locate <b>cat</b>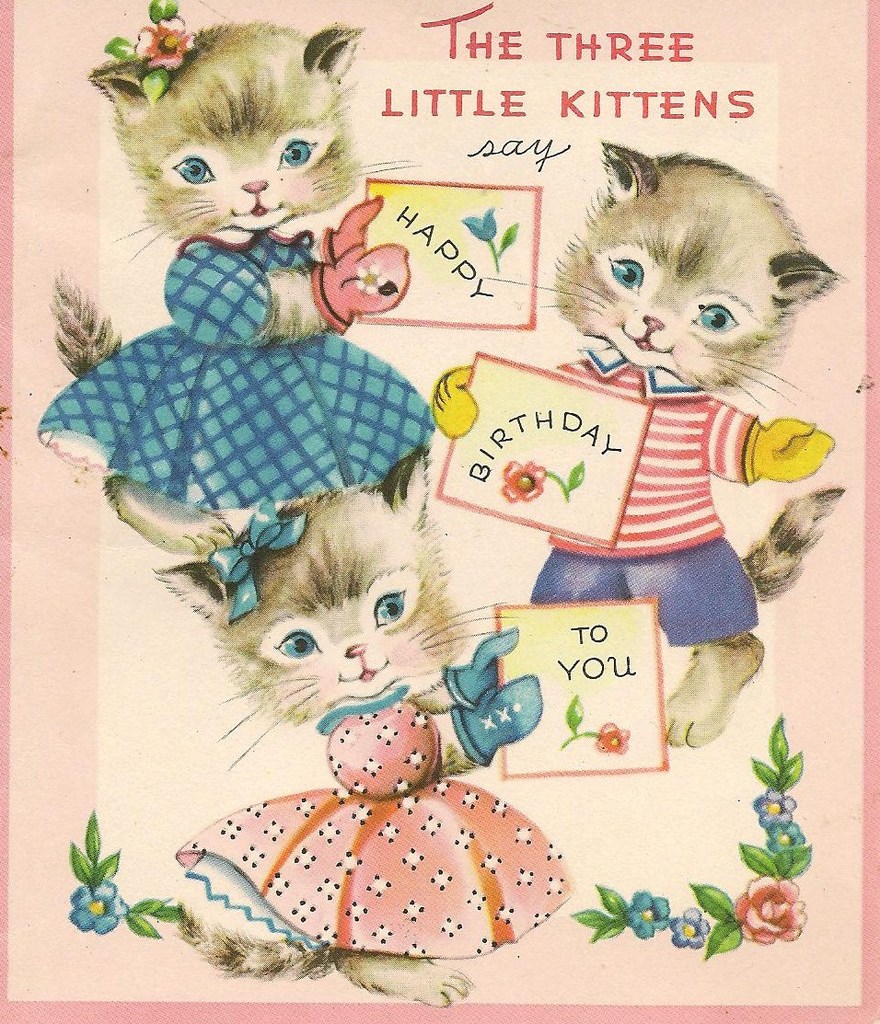
l=429, t=139, r=851, b=747
